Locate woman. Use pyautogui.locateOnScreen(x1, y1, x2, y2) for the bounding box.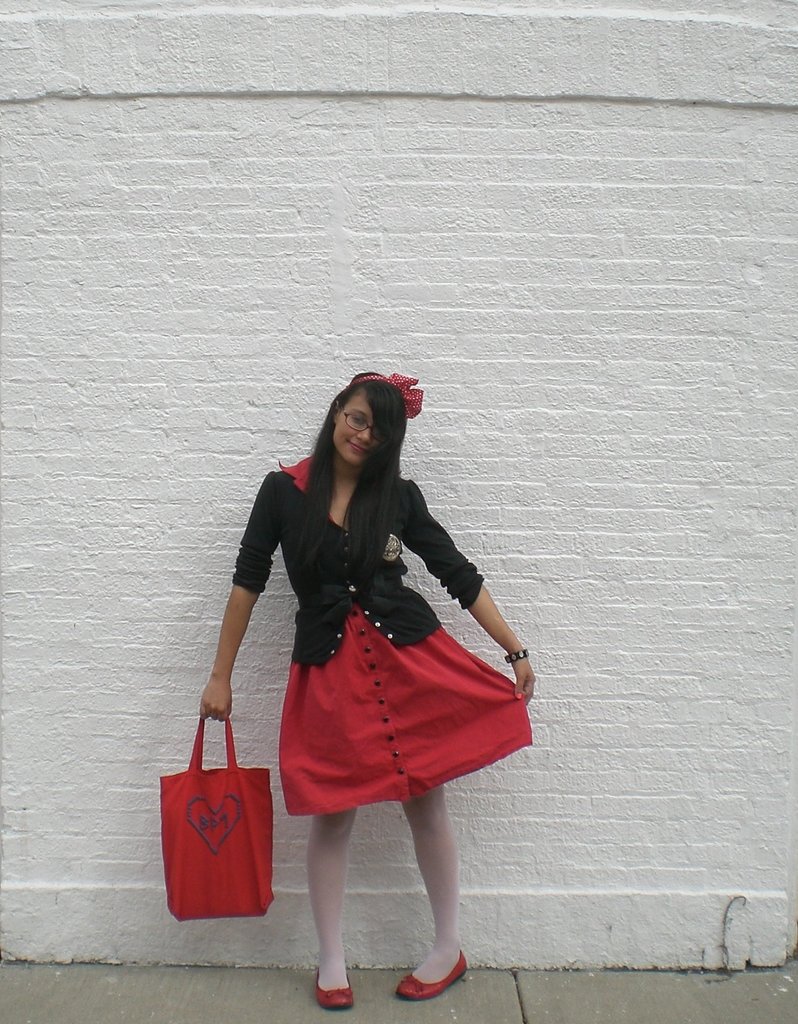
pyautogui.locateOnScreen(212, 397, 519, 969).
